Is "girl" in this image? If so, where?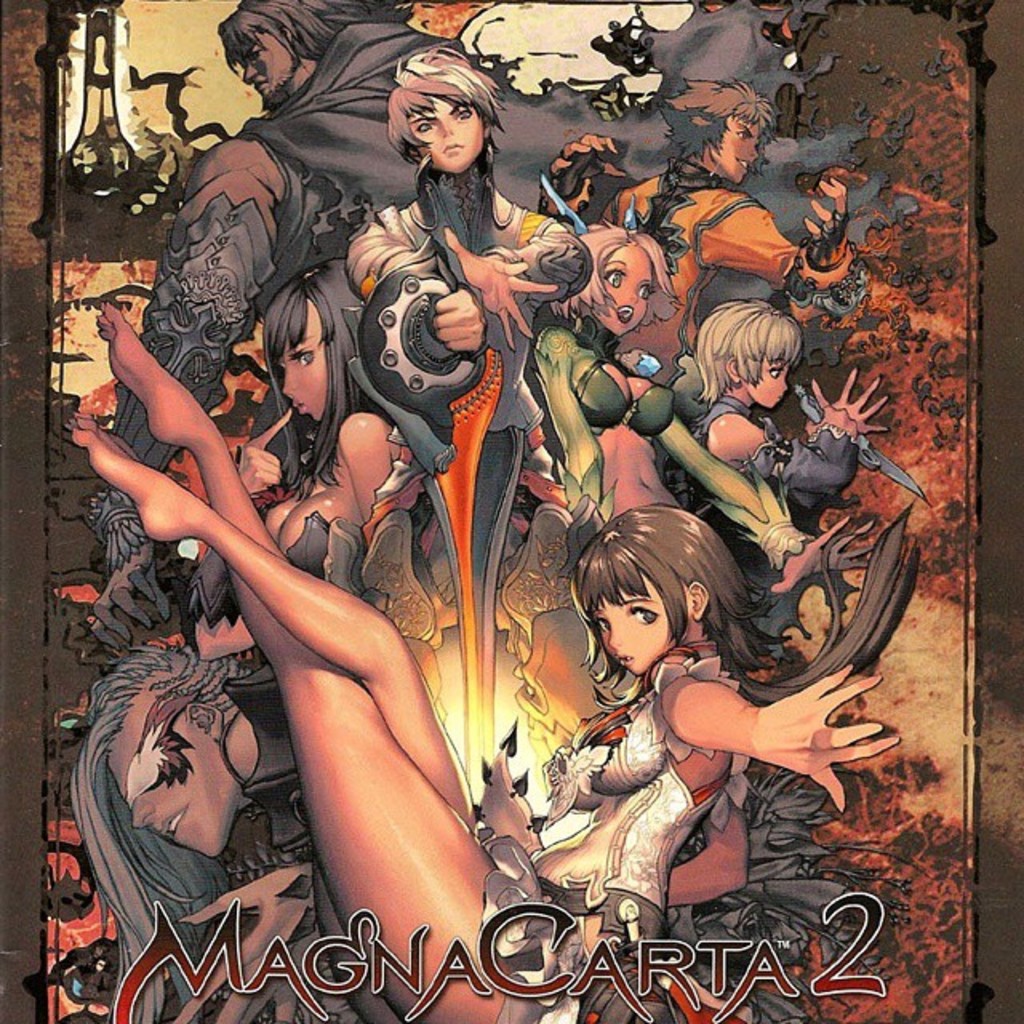
Yes, at (534,222,869,600).
